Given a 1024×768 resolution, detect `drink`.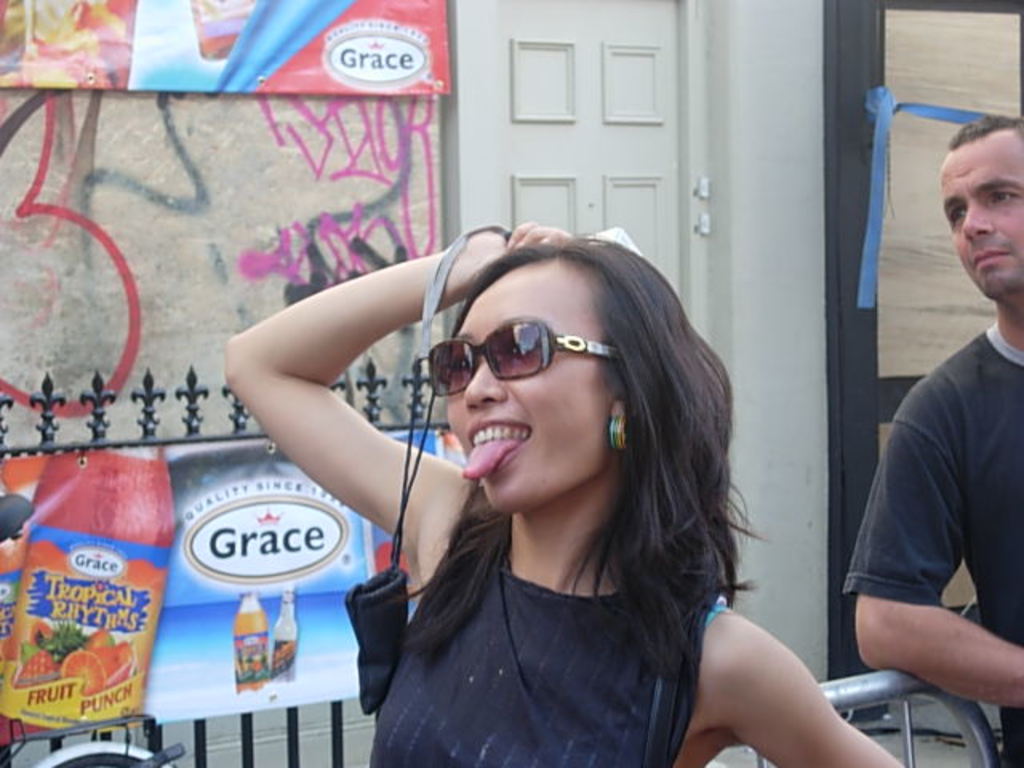
<box>238,605,274,688</box>.
